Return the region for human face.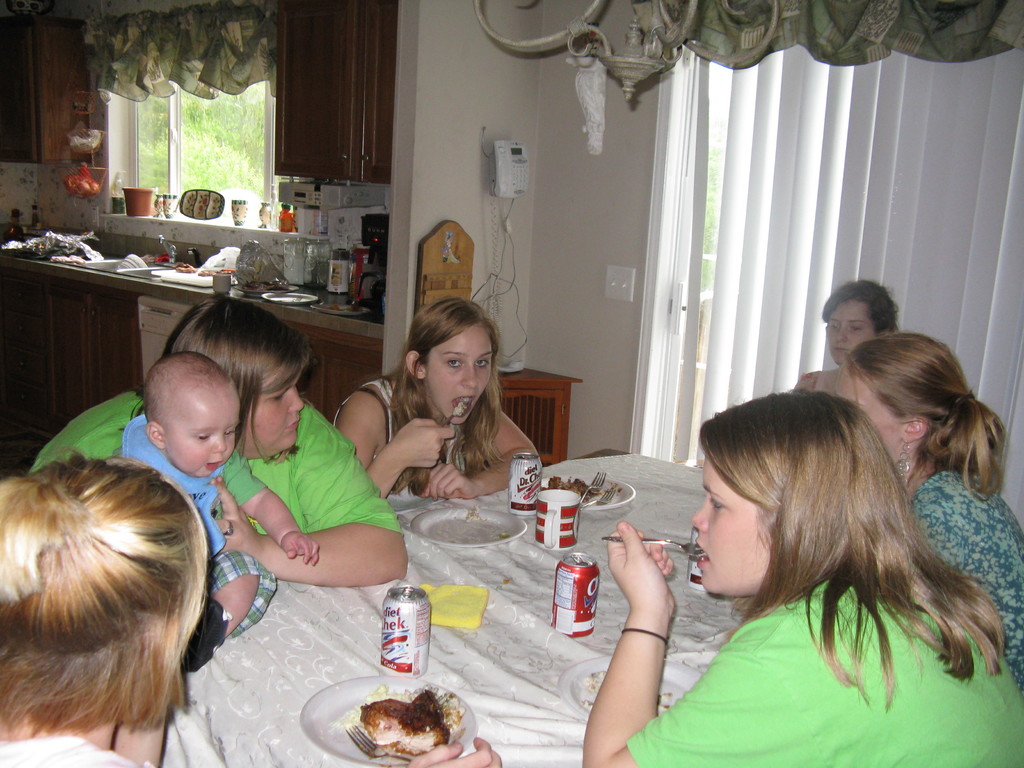
826, 298, 876, 371.
